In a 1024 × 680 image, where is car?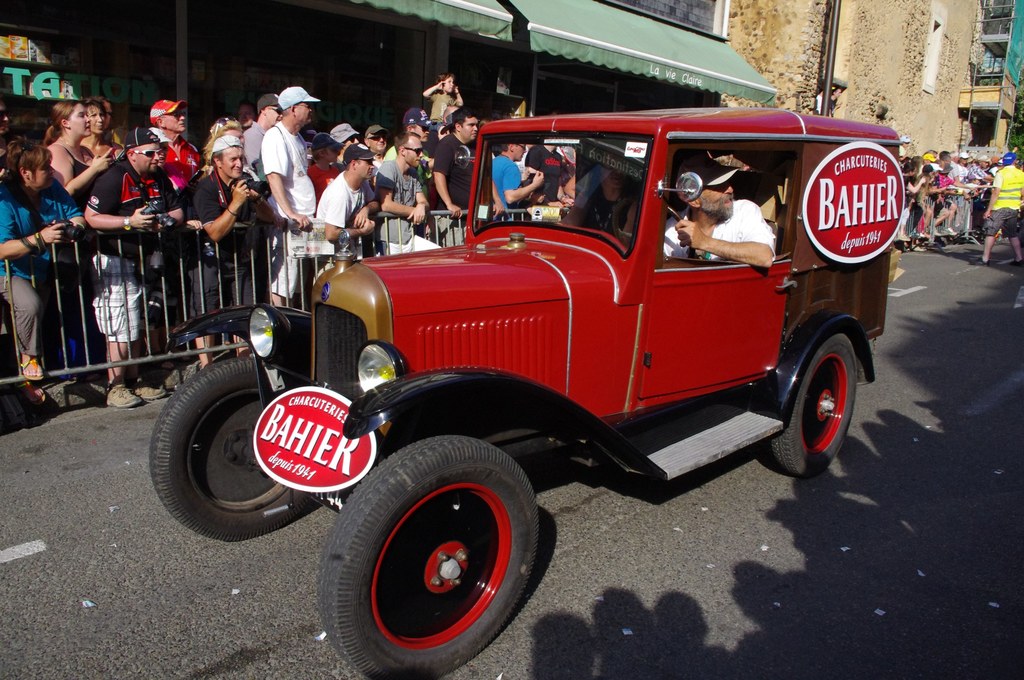
230,101,913,642.
